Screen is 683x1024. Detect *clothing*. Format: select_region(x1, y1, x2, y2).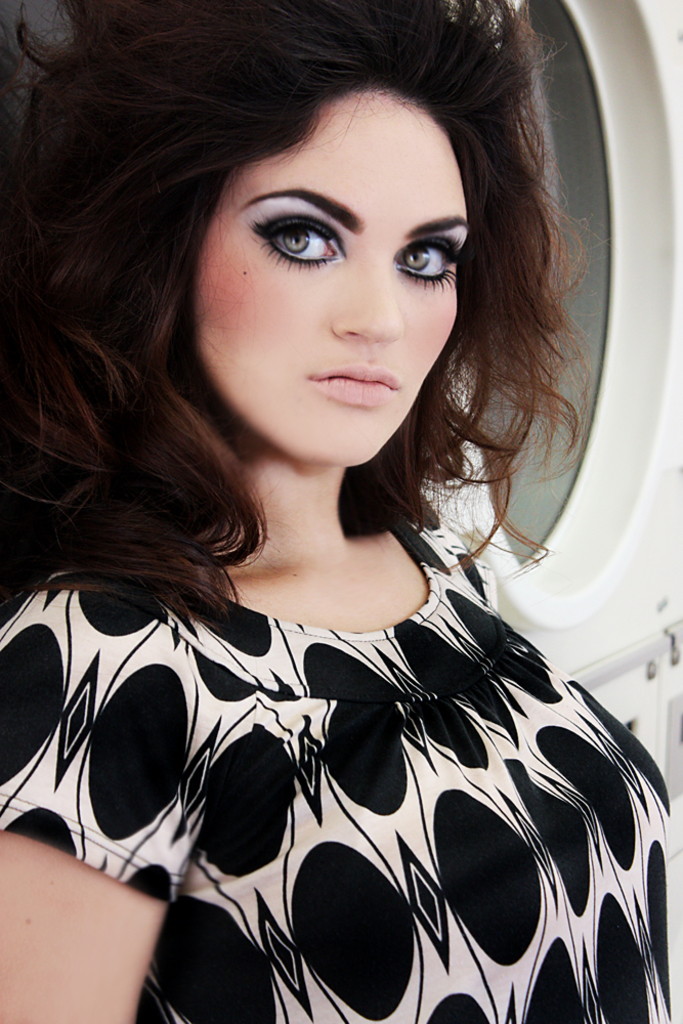
select_region(56, 483, 650, 994).
